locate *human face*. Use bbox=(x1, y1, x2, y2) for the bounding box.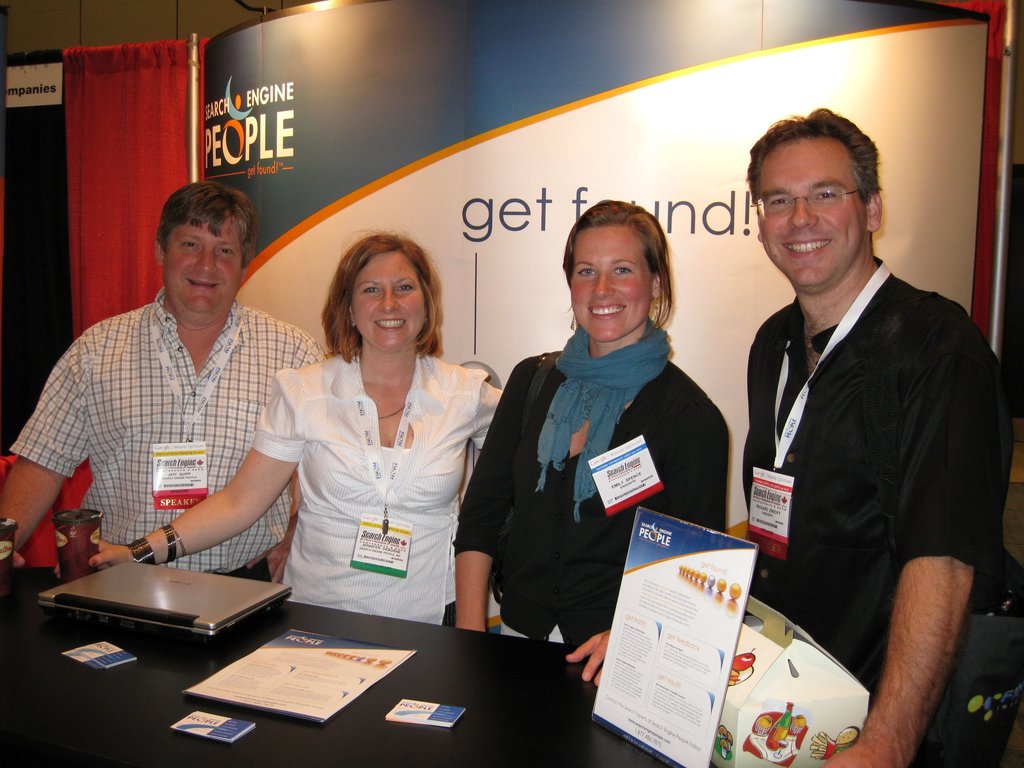
bbox=(164, 214, 243, 317).
